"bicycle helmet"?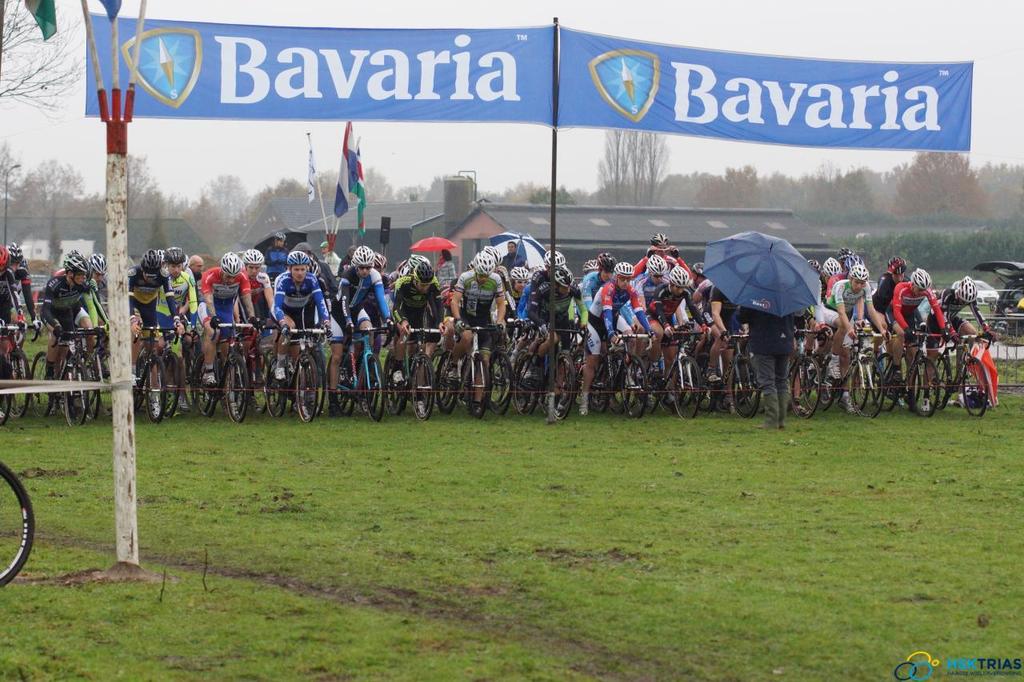
(398,262,412,275)
